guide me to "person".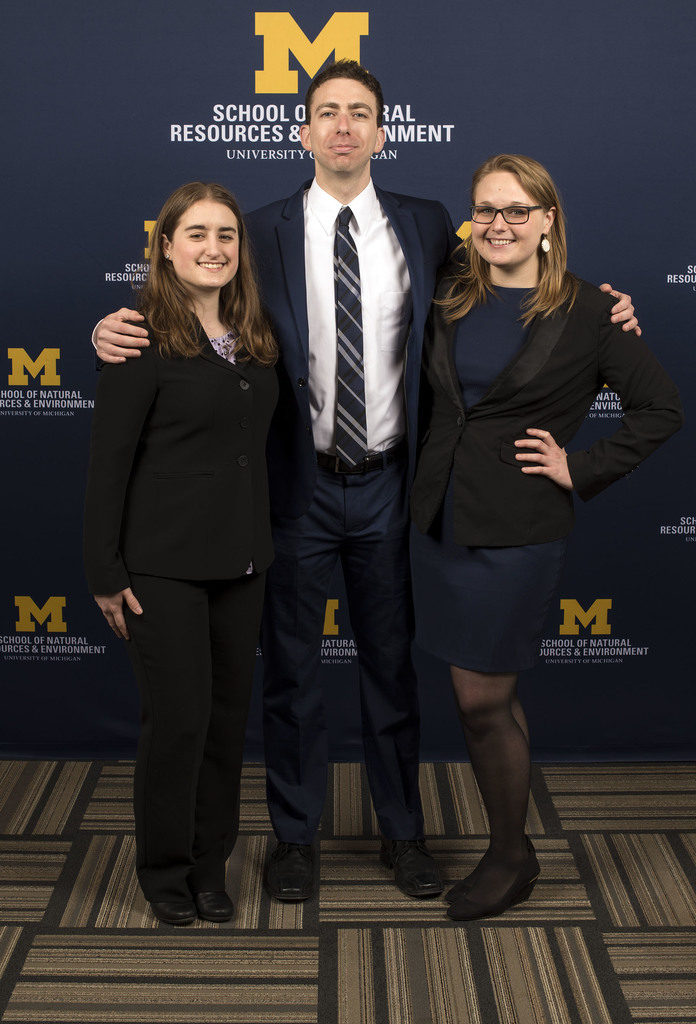
Guidance: [x1=77, y1=182, x2=284, y2=922].
